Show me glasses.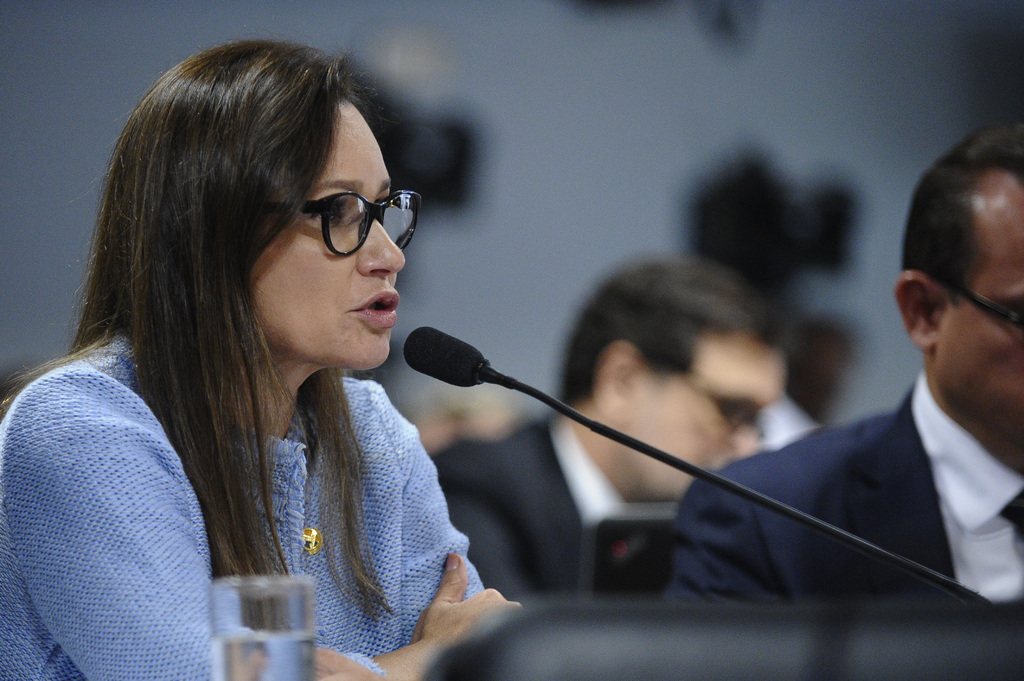
glasses is here: (left=676, top=377, right=776, bottom=445).
